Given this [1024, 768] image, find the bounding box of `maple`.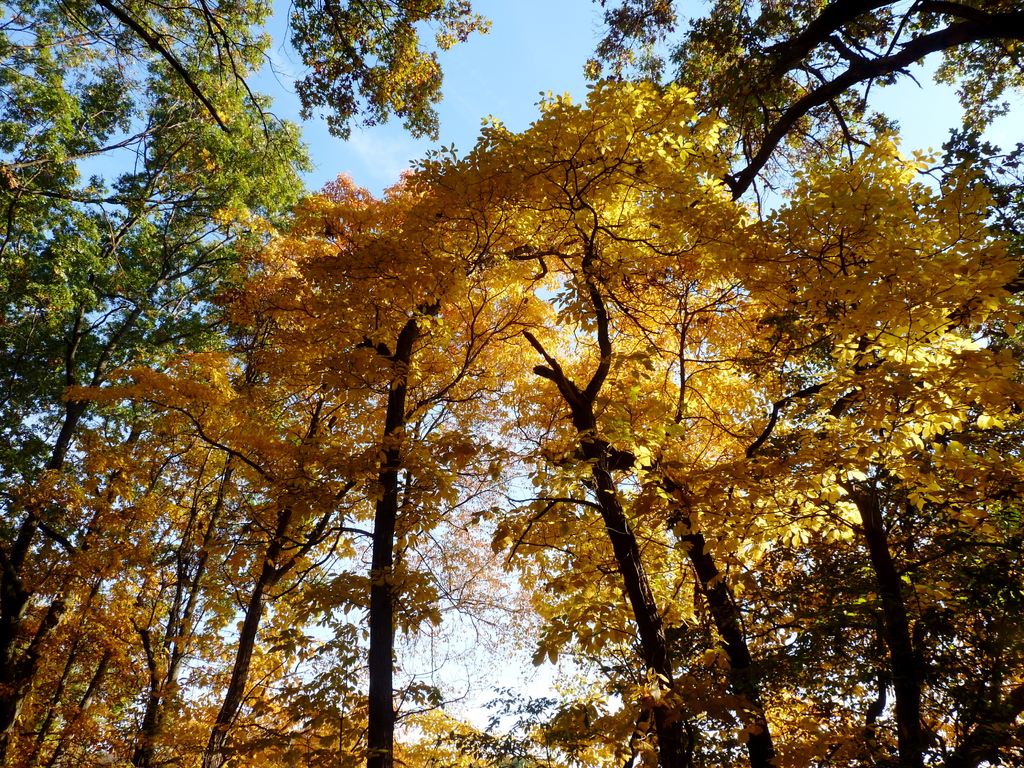
0, 339, 261, 767.
